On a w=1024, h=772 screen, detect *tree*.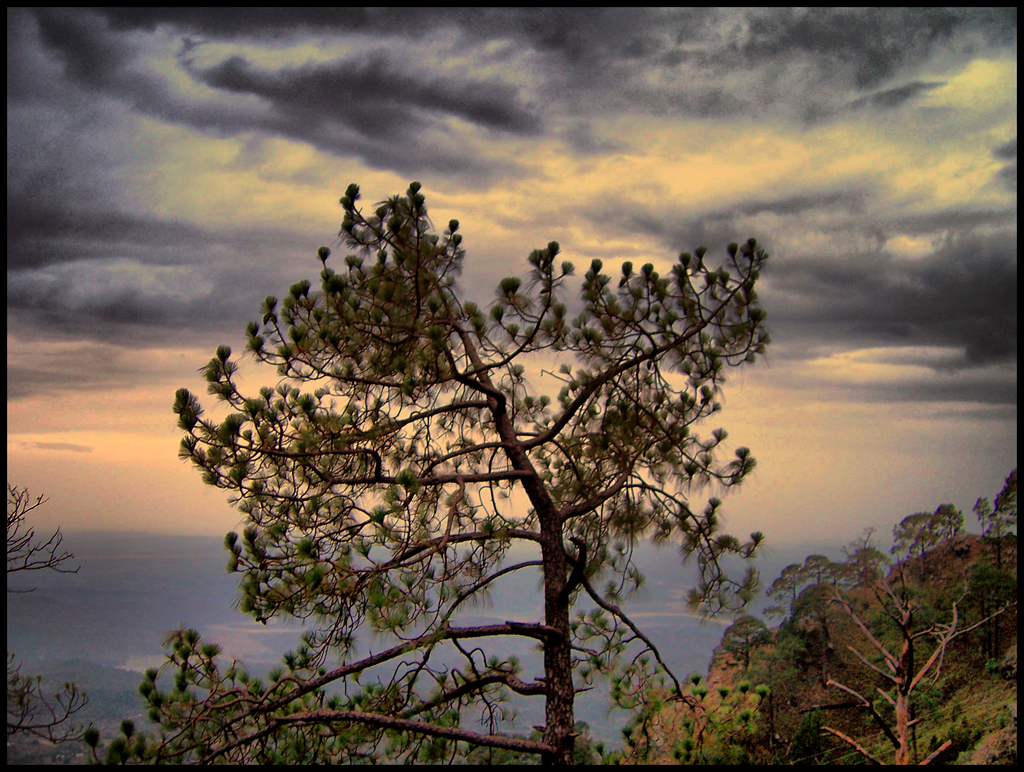
rect(996, 461, 1023, 518).
